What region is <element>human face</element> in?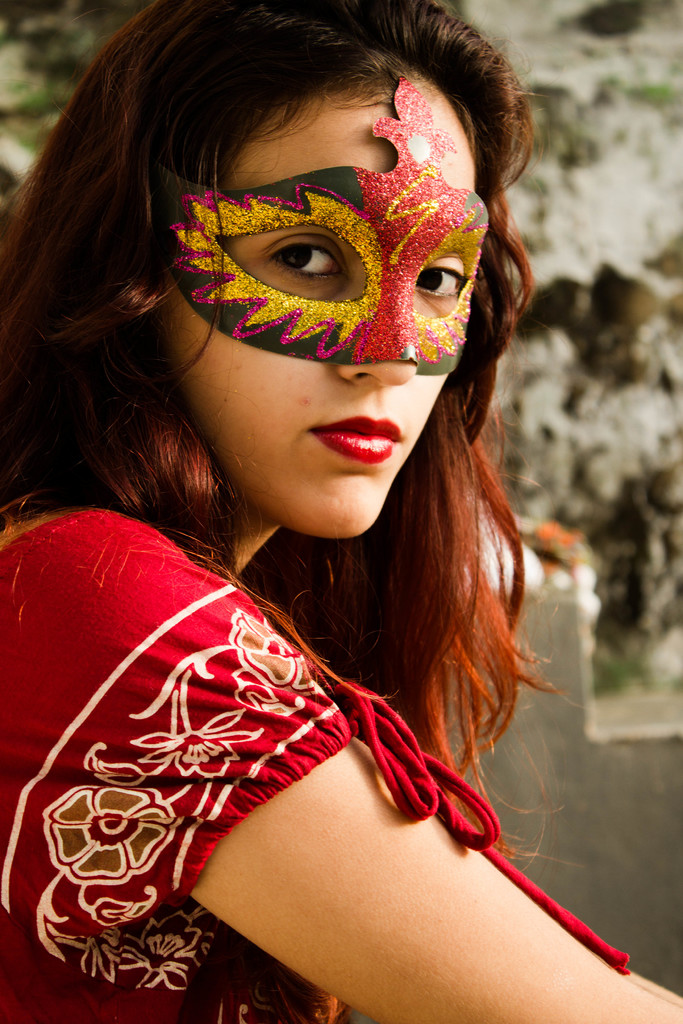
(148, 59, 484, 538).
